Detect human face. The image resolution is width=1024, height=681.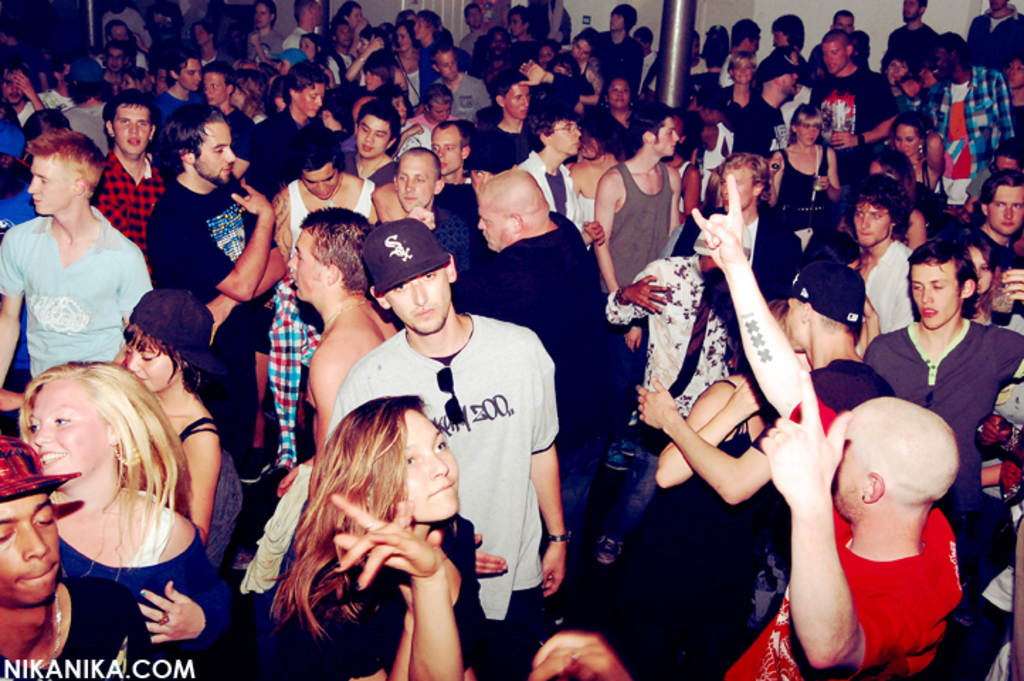
[x1=389, y1=98, x2=406, y2=128].
